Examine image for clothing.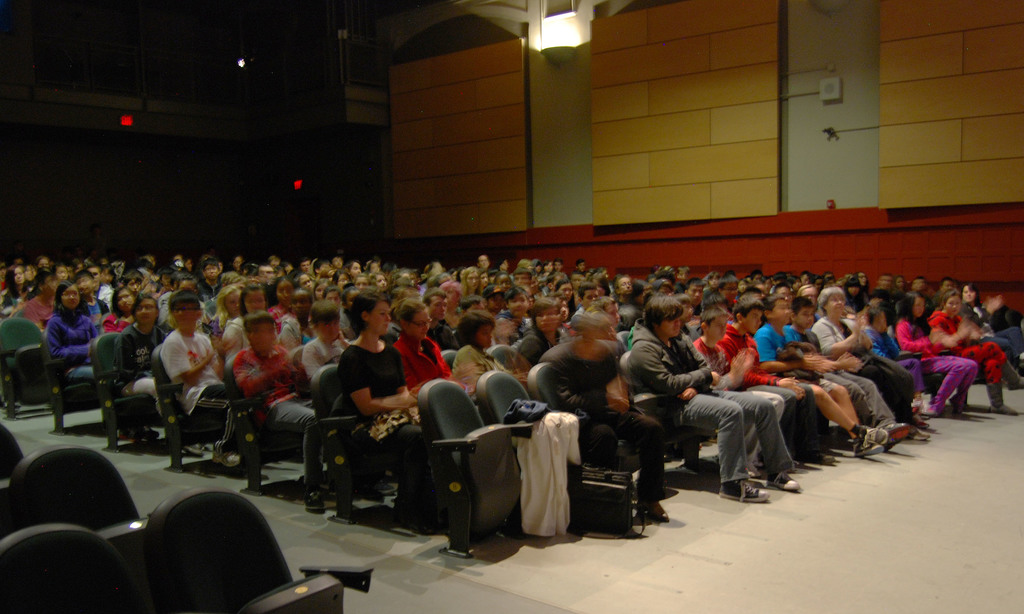
Examination result: rect(342, 343, 422, 515).
